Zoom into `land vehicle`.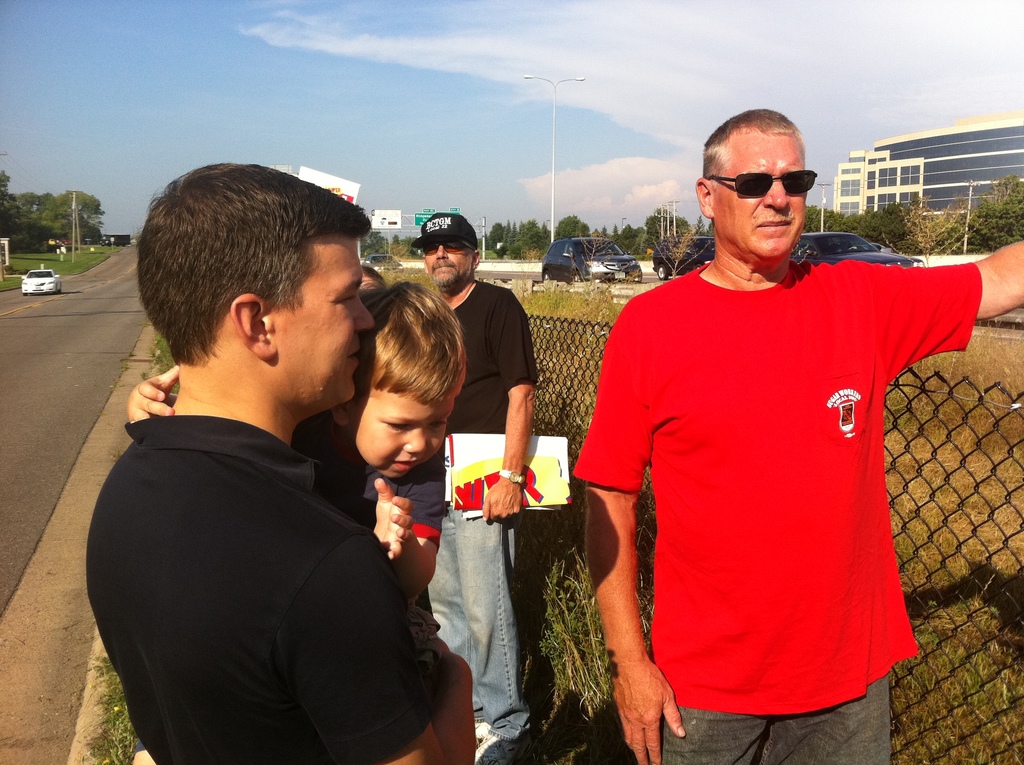
Zoom target: {"x1": 100, "y1": 233, "x2": 131, "y2": 247}.
